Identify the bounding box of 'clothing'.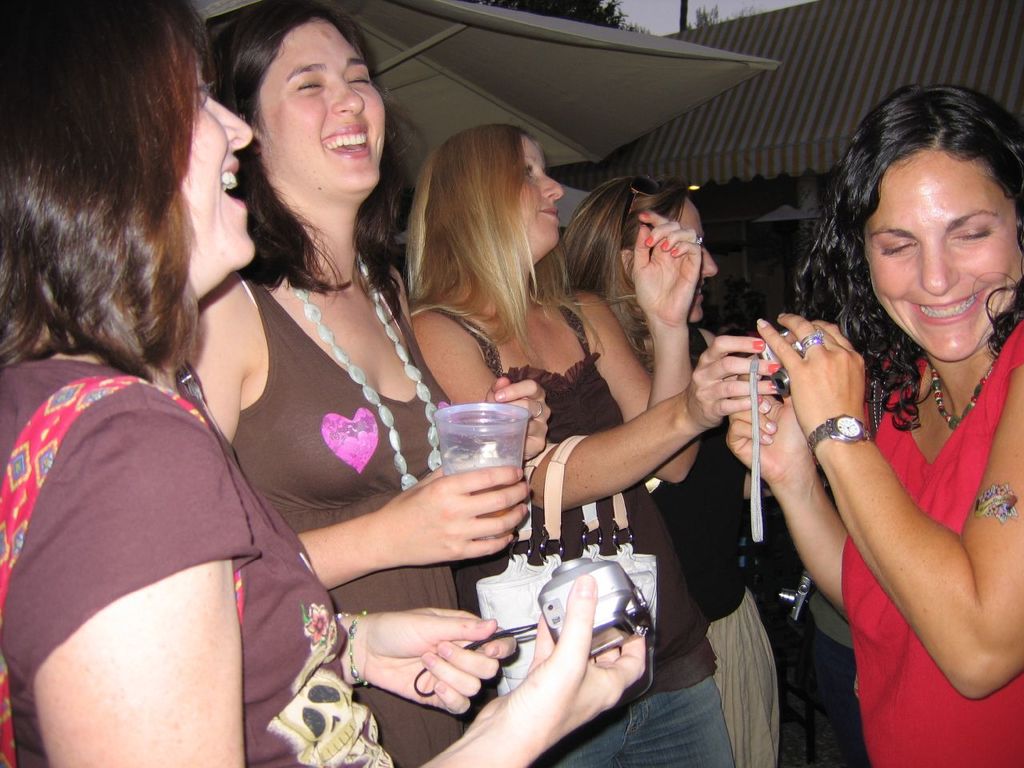
[229, 273, 472, 758].
